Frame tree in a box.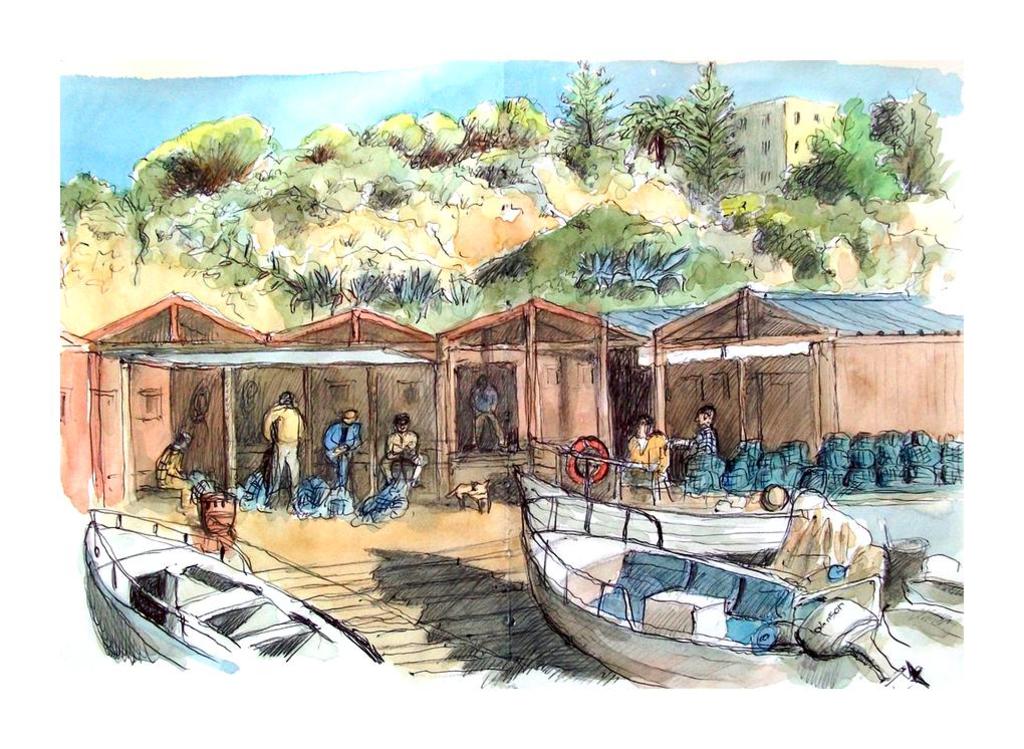
{"x1": 813, "y1": 108, "x2": 904, "y2": 199}.
